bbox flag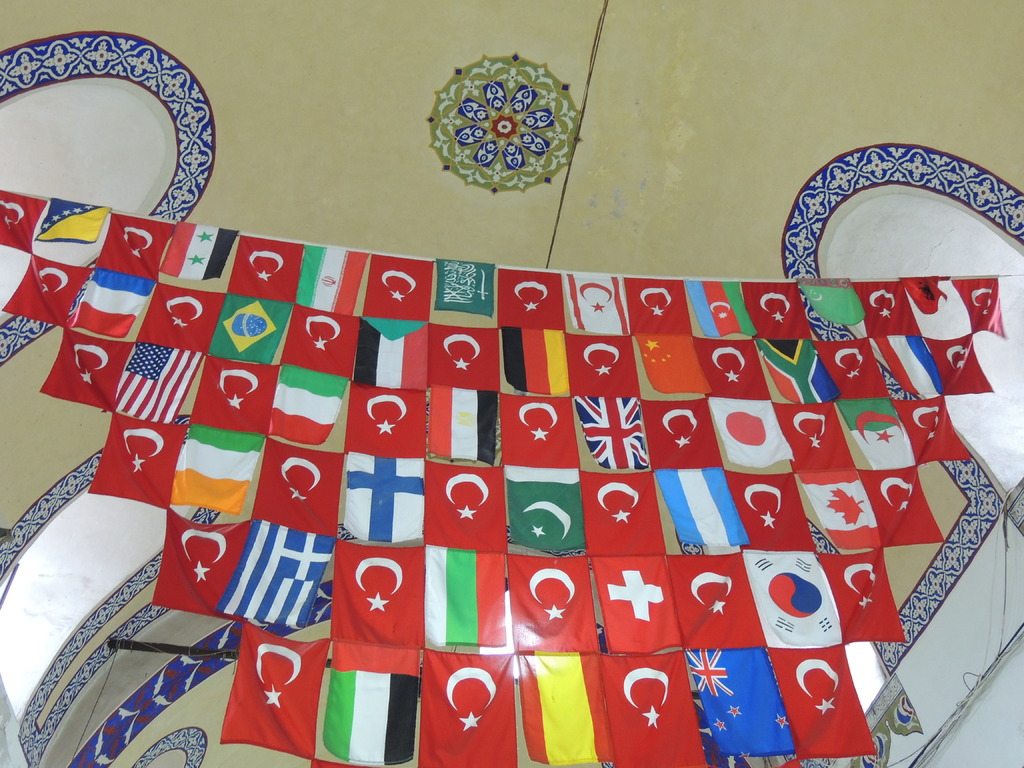
select_region(355, 250, 438, 326)
